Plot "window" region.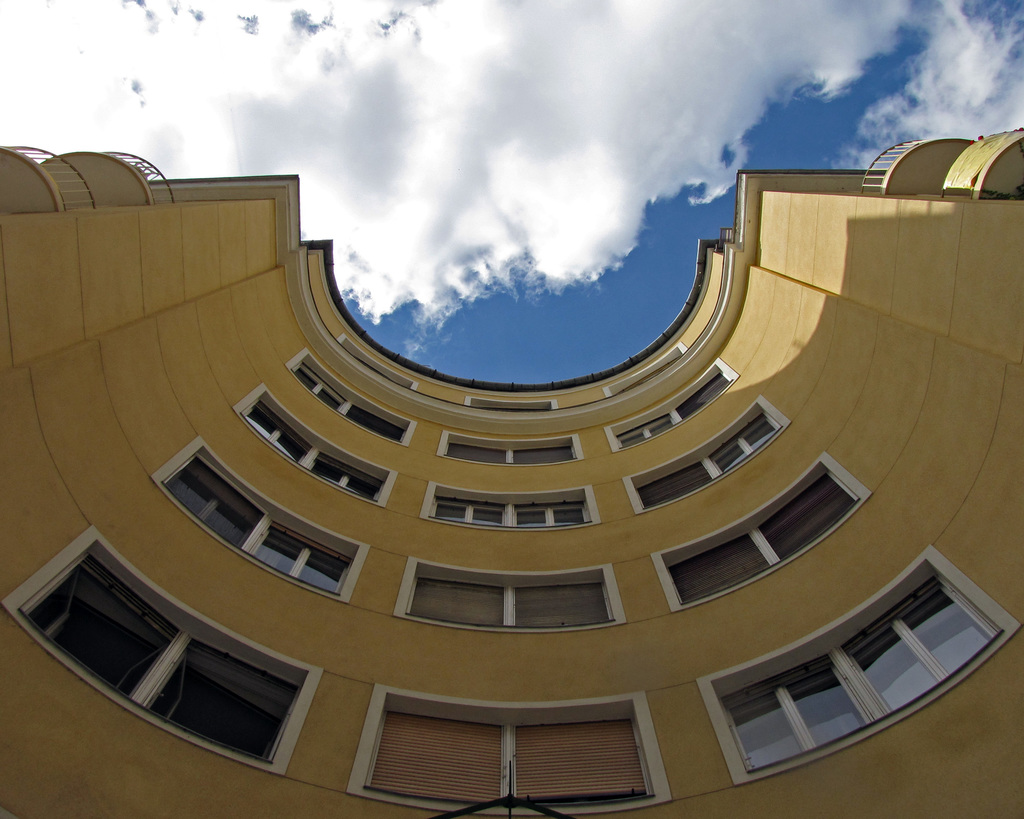
Plotted at <box>639,412,779,514</box>.
